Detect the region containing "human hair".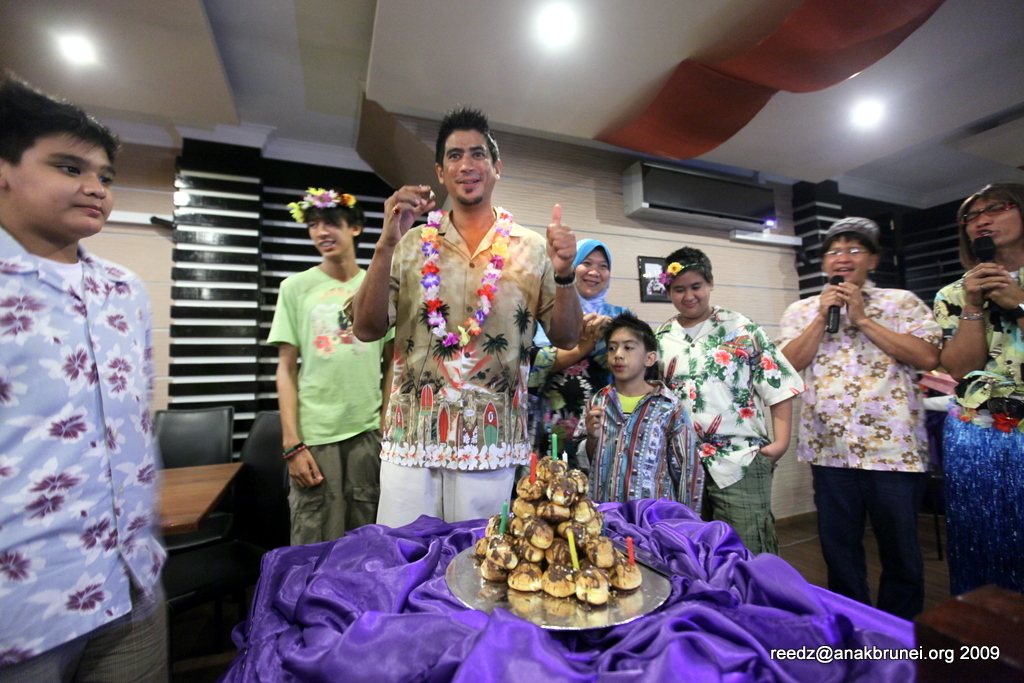
crop(962, 184, 1023, 269).
